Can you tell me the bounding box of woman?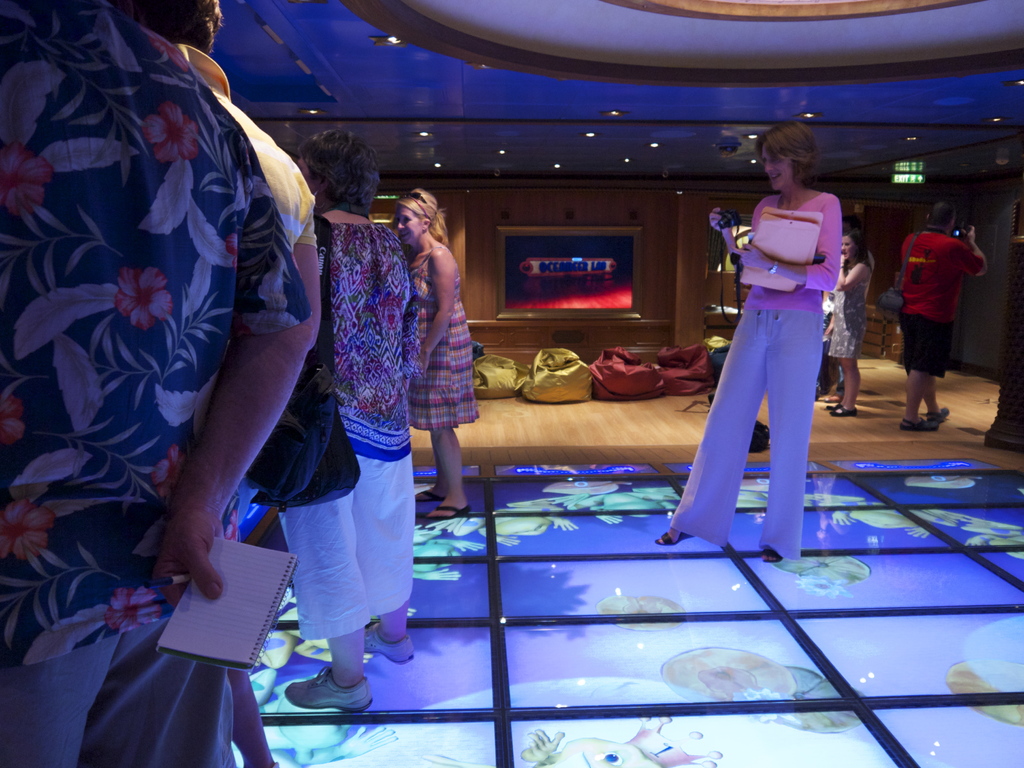
box=[393, 189, 479, 522].
